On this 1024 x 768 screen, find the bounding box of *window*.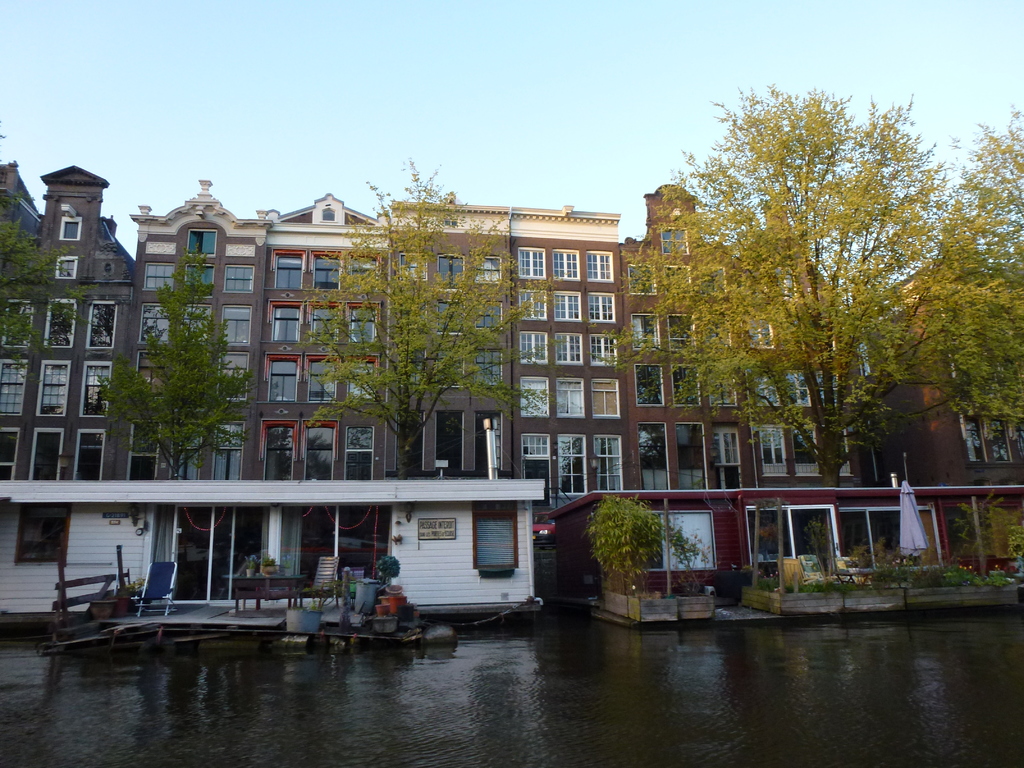
Bounding box: bbox(82, 301, 120, 353).
